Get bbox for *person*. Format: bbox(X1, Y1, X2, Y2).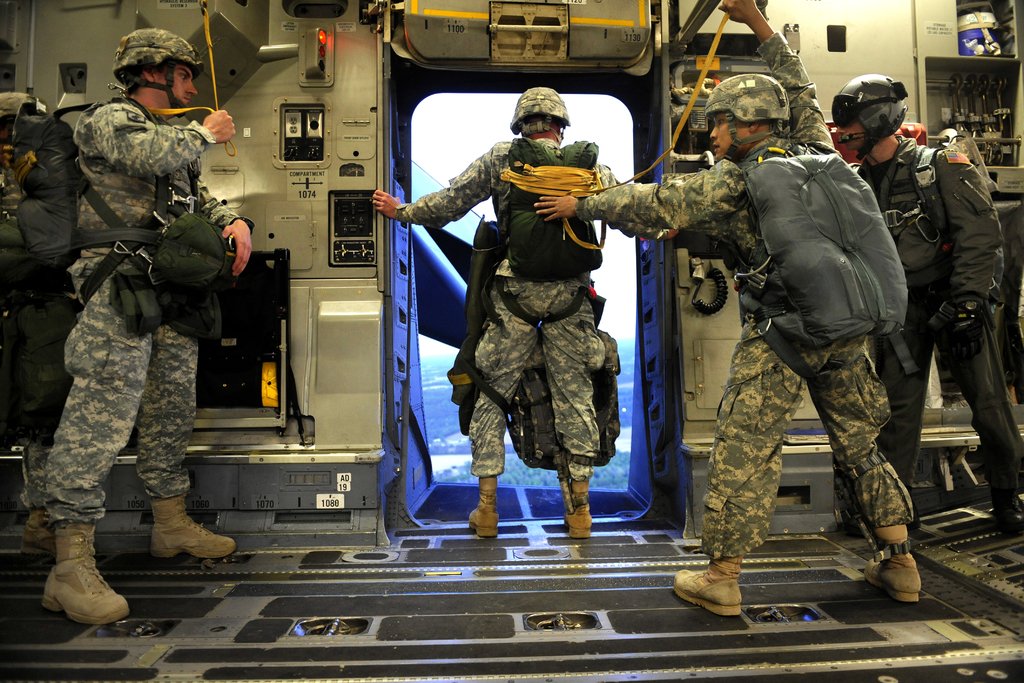
bbox(834, 79, 1023, 541).
